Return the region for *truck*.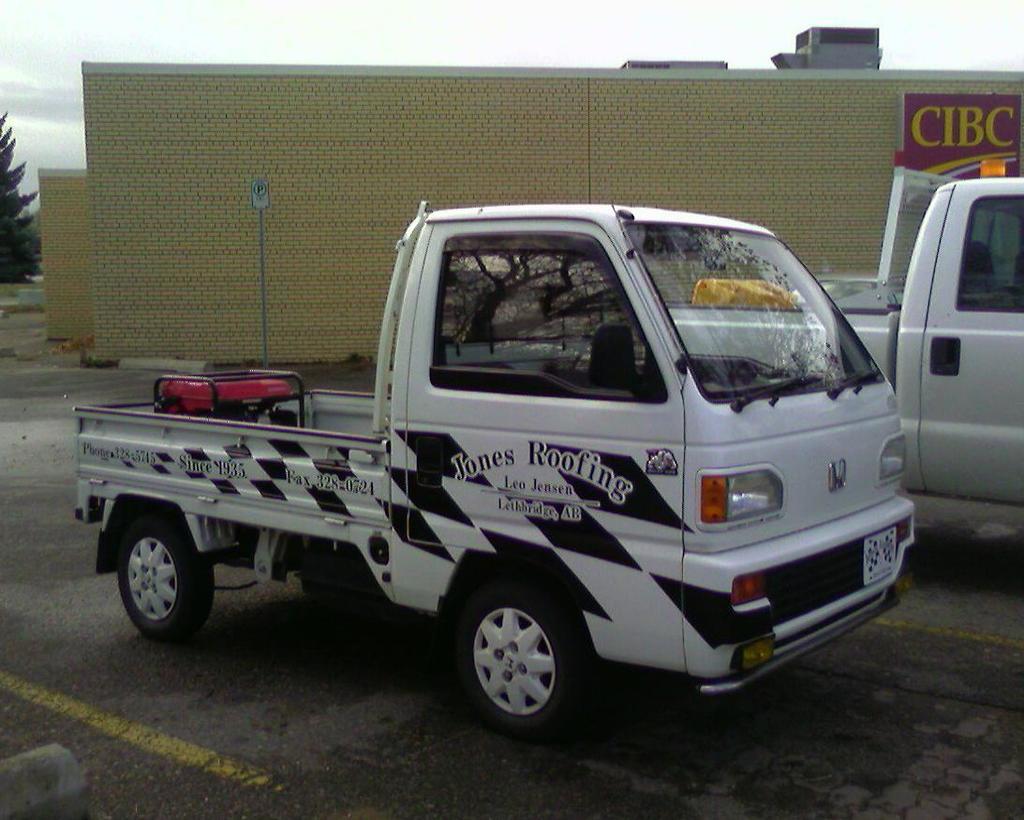
Rect(446, 129, 1015, 579).
